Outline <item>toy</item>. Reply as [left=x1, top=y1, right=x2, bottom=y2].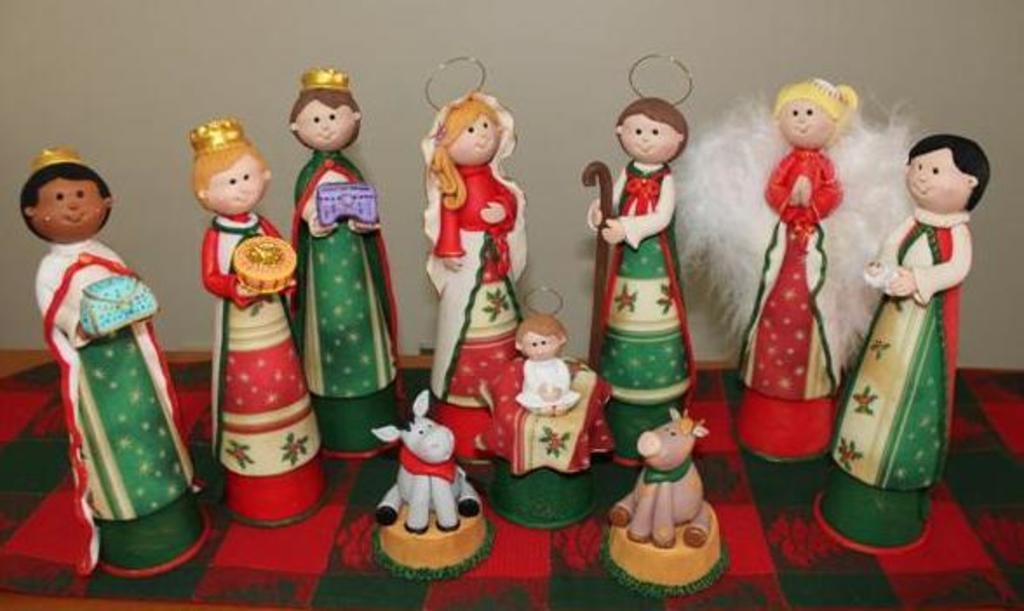
[left=597, top=407, right=730, bottom=599].
